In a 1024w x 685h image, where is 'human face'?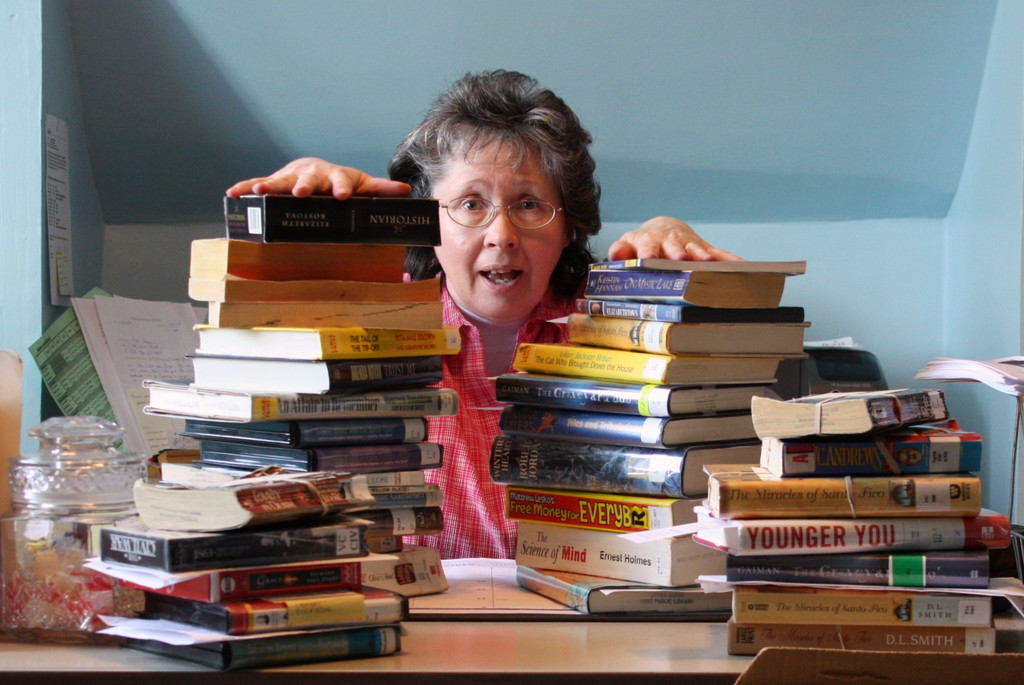
crop(434, 138, 564, 319).
